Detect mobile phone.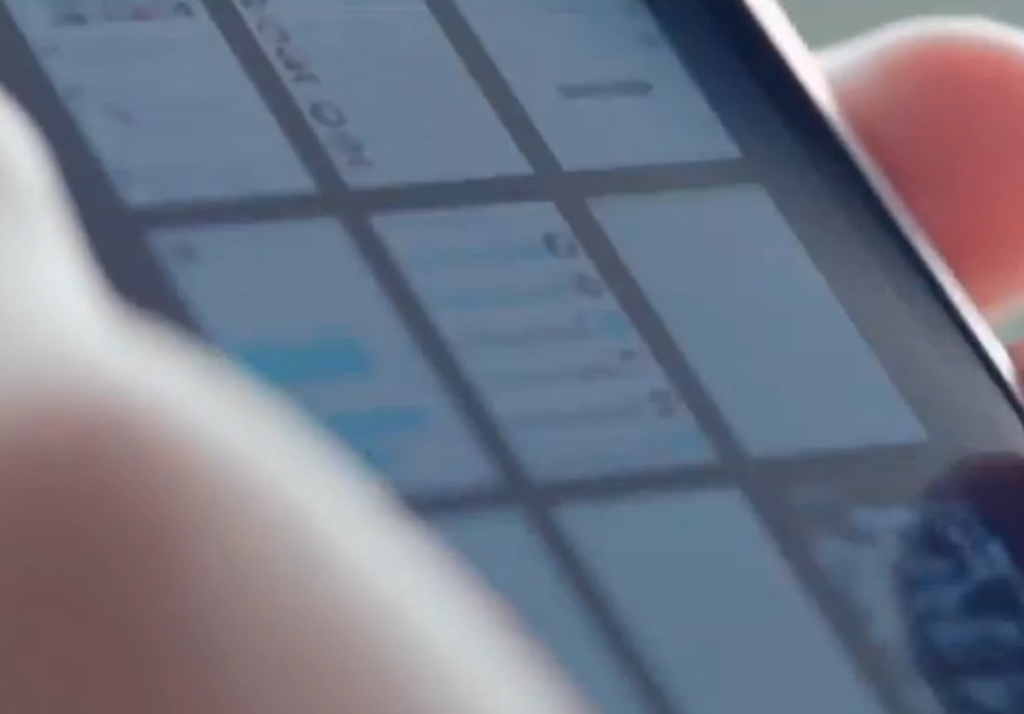
Detected at box(89, 18, 1019, 713).
